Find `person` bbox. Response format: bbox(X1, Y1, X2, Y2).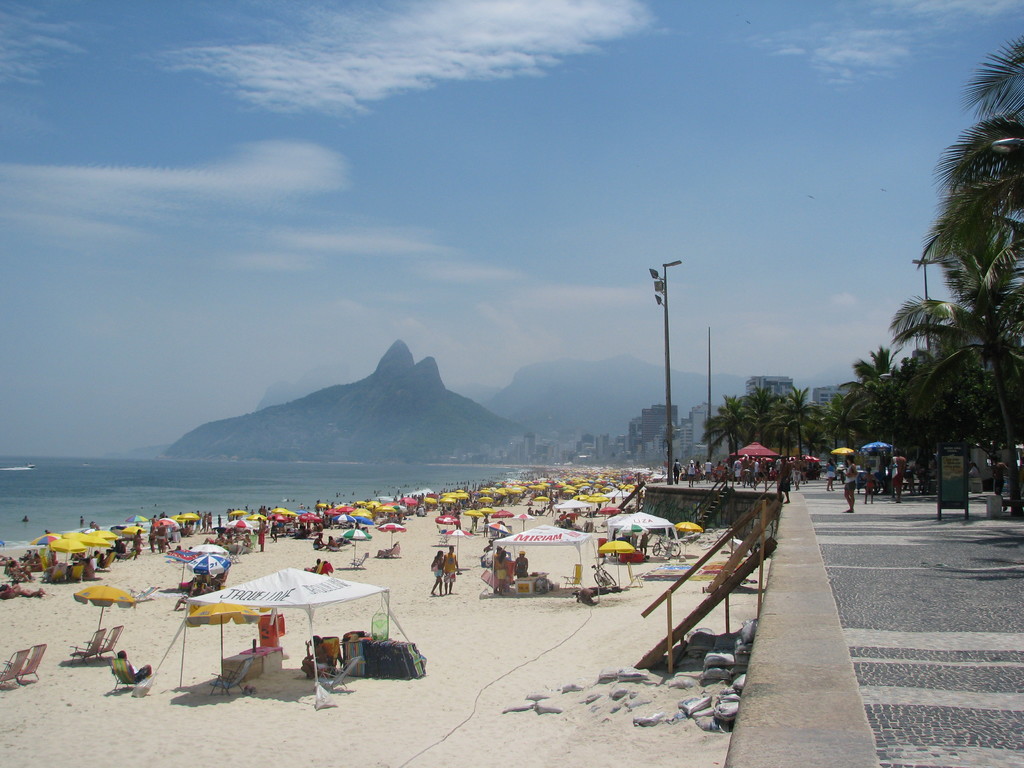
bbox(778, 456, 792, 507).
